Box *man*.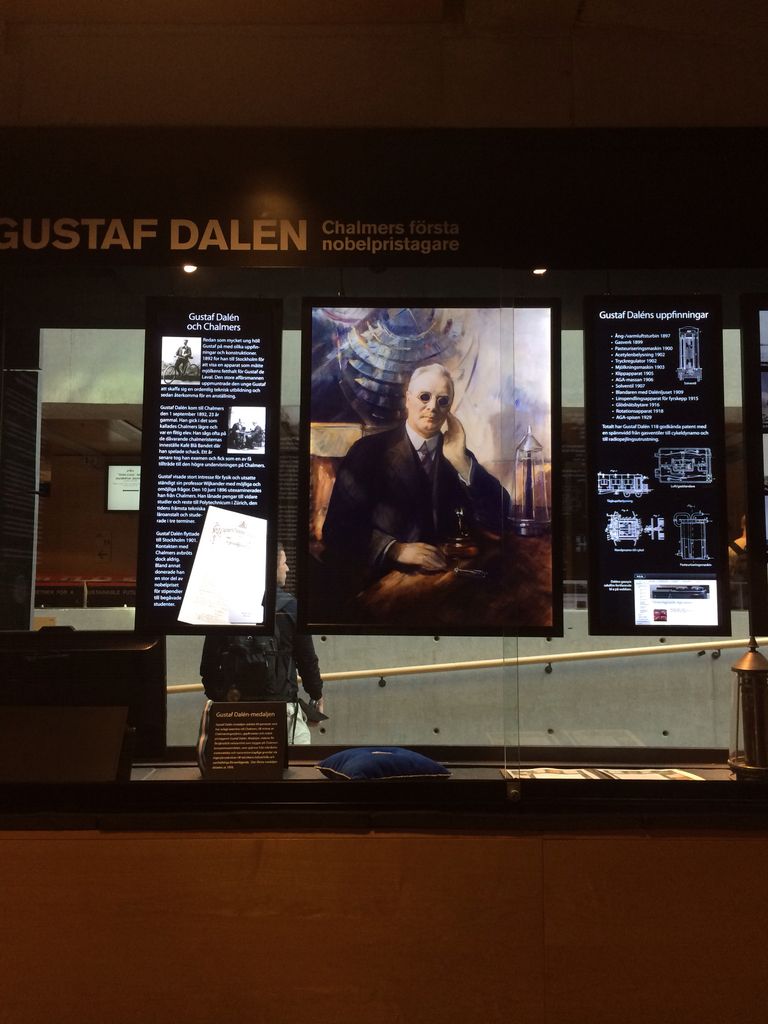
crop(191, 540, 326, 765).
